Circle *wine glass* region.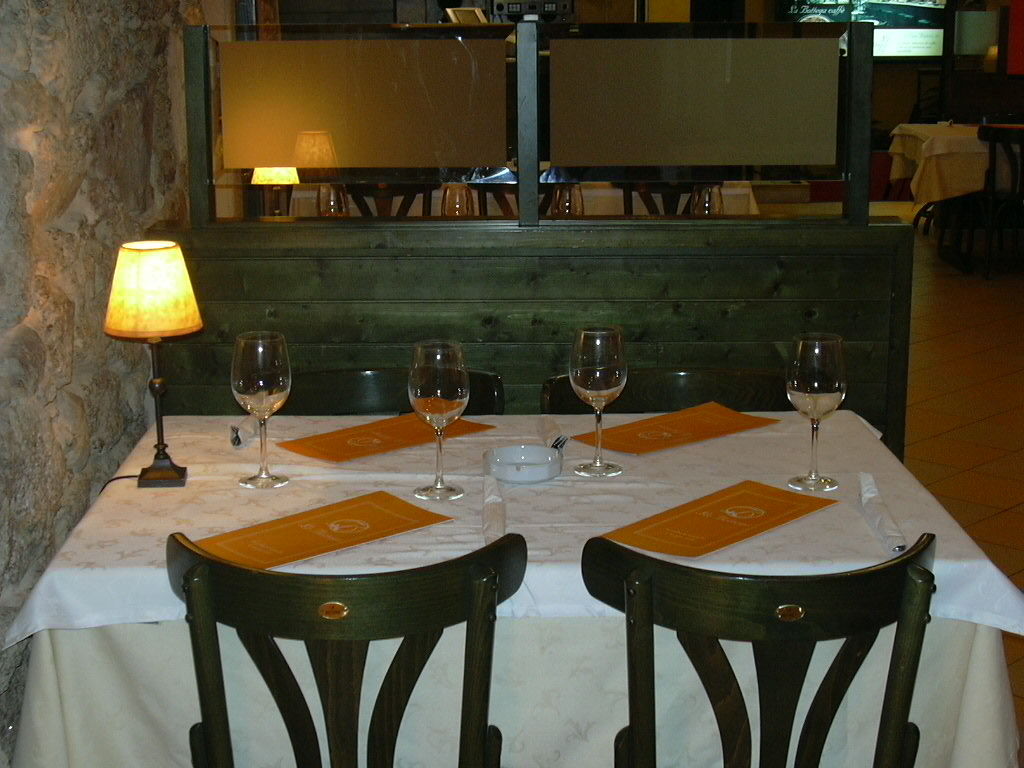
Region: crop(780, 336, 846, 489).
